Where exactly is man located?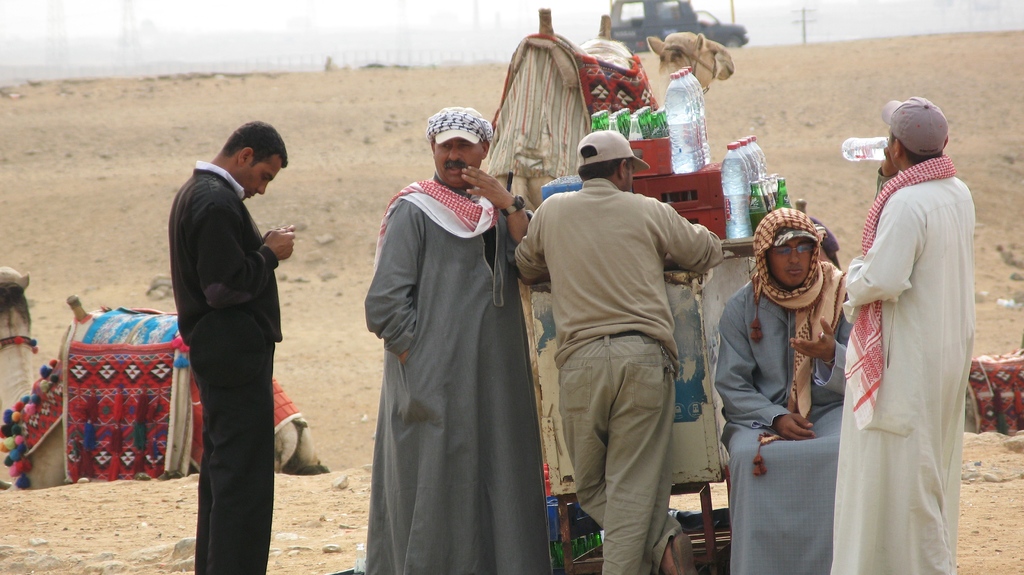
Its bounding box is [526, 129, 737, 574].
